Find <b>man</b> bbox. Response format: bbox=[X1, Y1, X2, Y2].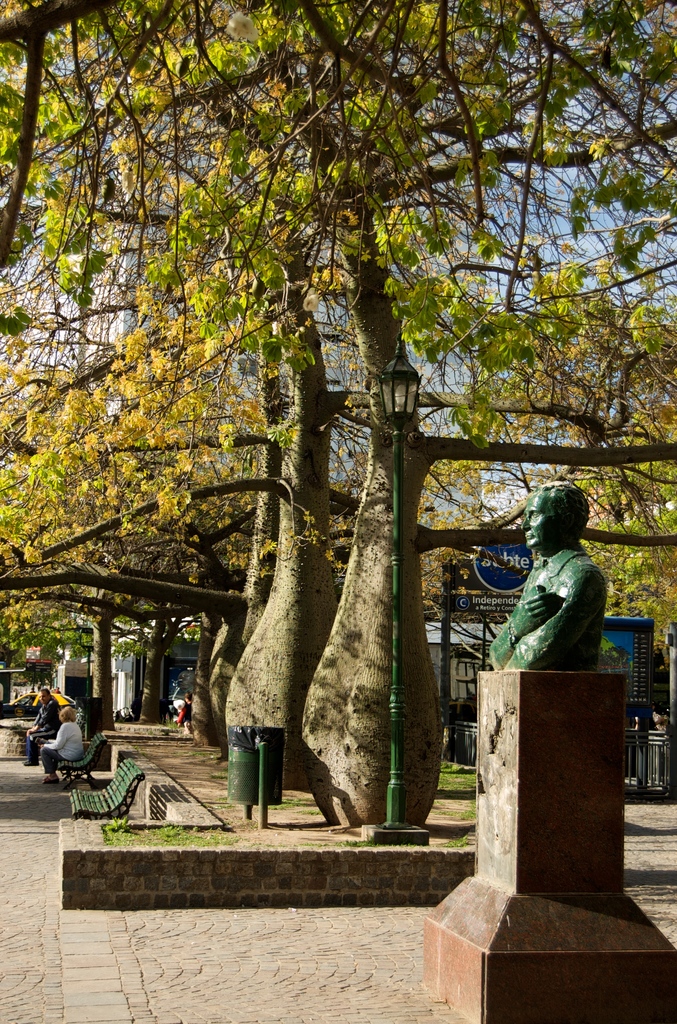
bbox=[179, 692, 199, 730].
